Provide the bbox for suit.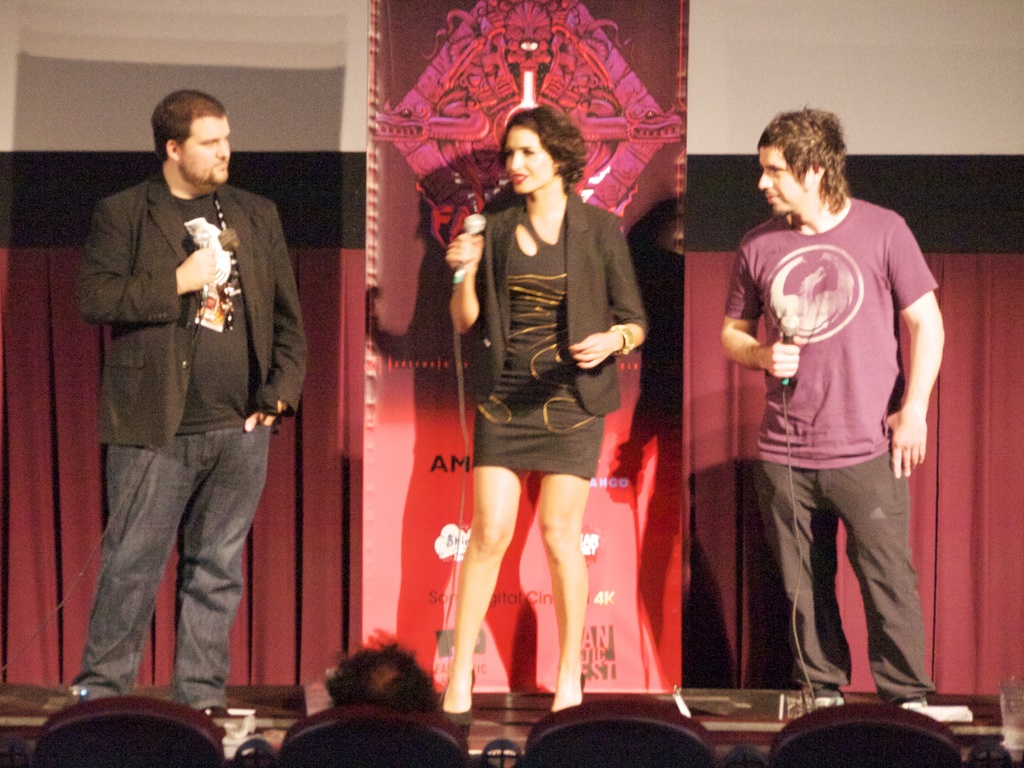
<box>79,220,287,704</box>.
